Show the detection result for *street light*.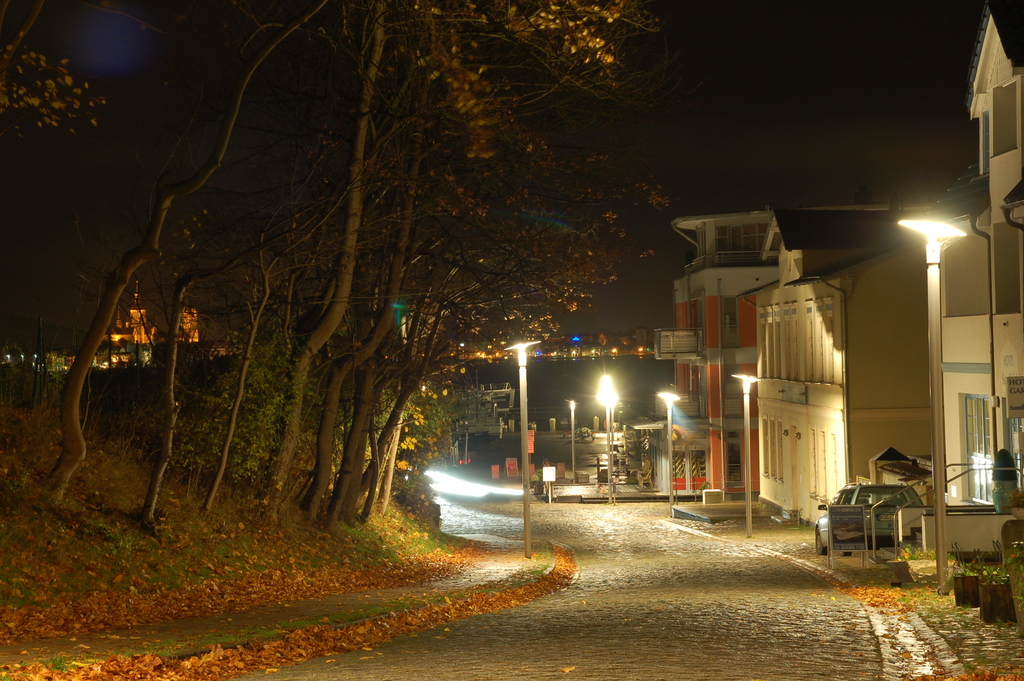
left=568, top=401, right=576, bottom=481.
